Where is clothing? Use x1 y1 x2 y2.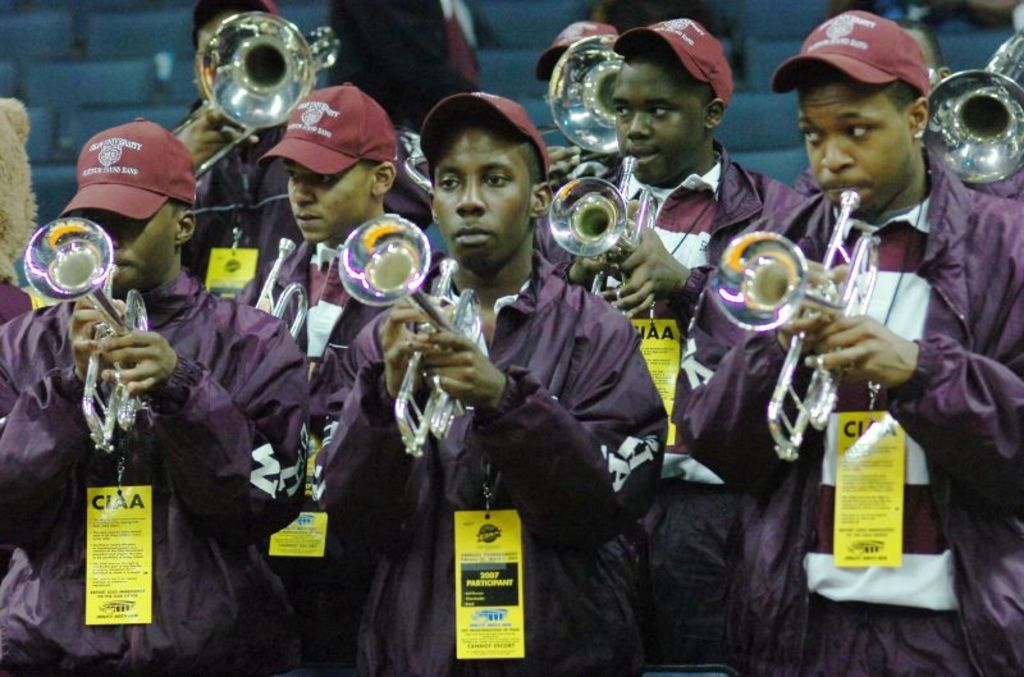
671 156 1021 676.
